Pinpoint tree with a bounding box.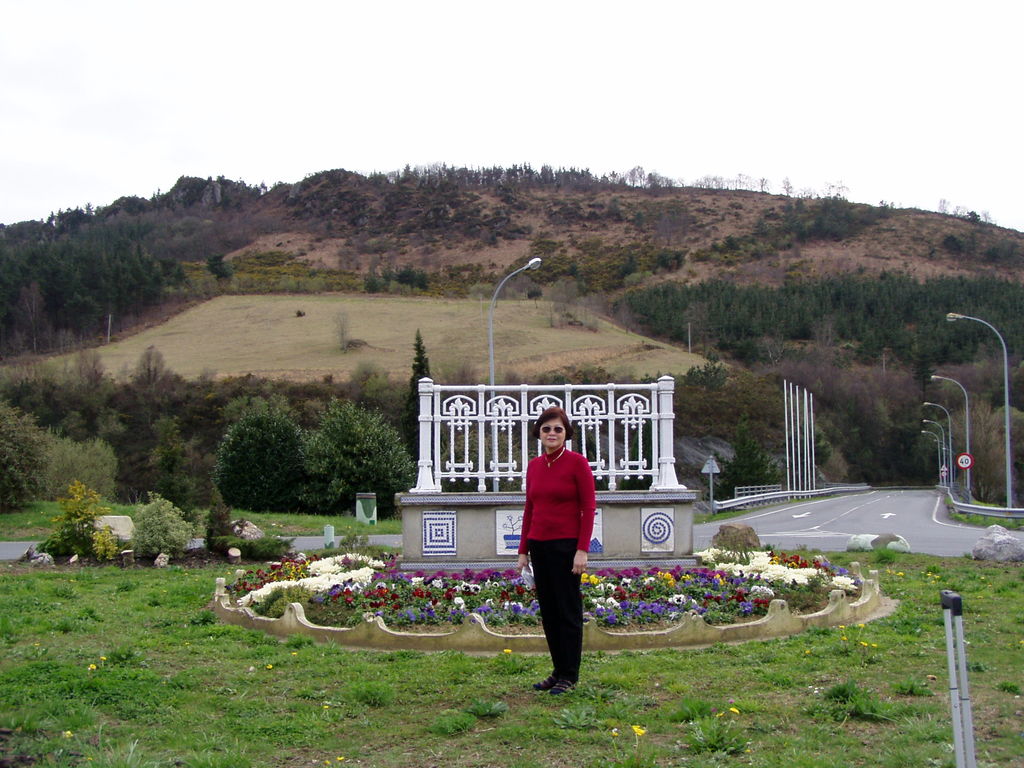
rect(399, 325, 442, 448).
